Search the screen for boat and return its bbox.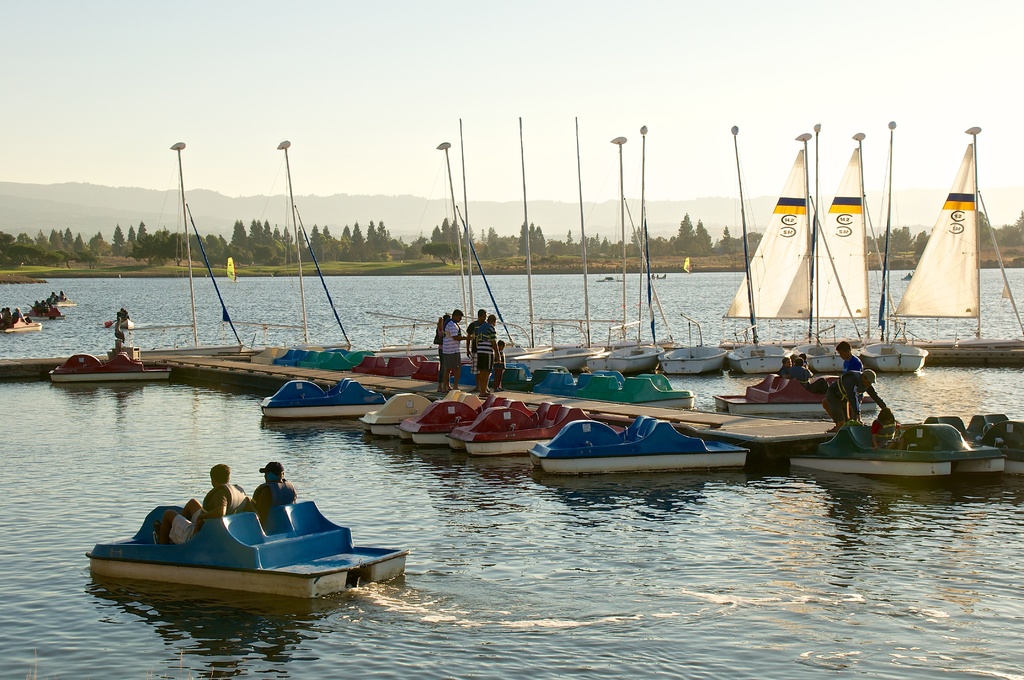
Found: 291 346 376 371.
